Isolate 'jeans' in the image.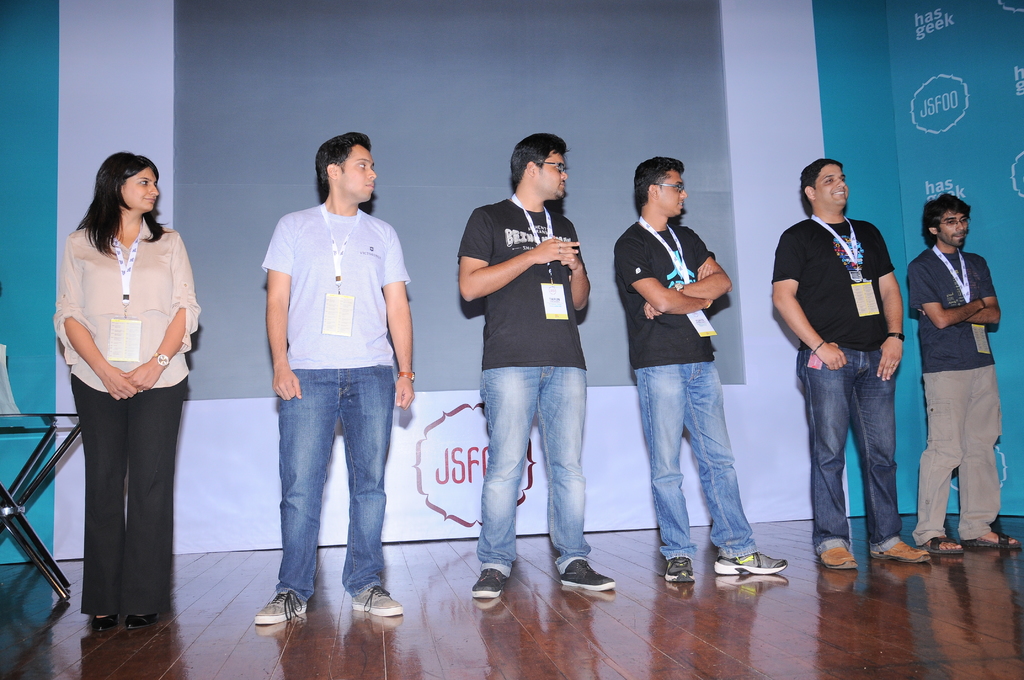
Isolated region: box=[472, 368, 591, 576].
